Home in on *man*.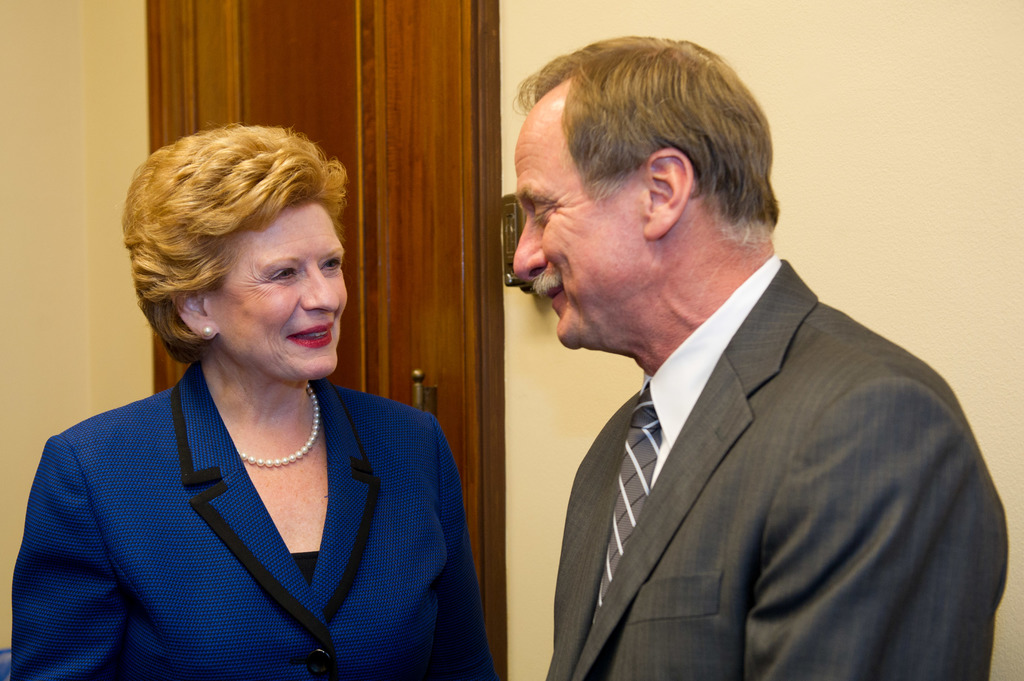
Homed in at [506,28,1012,680].
